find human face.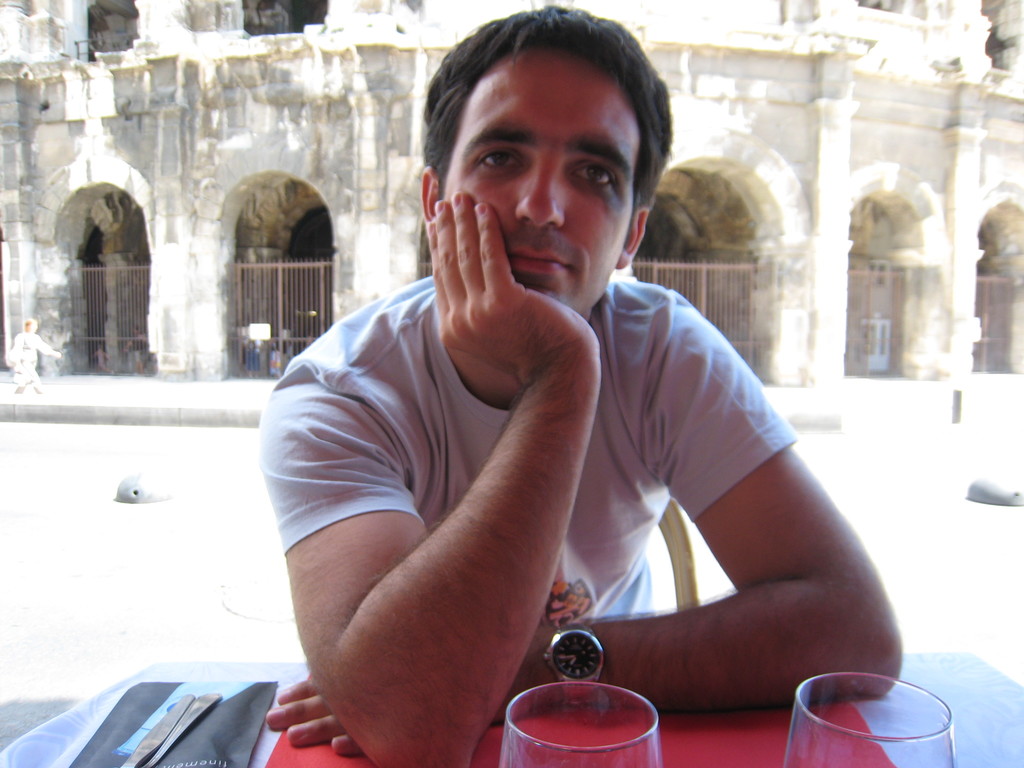
bbox(432, 42, 660, 321).
